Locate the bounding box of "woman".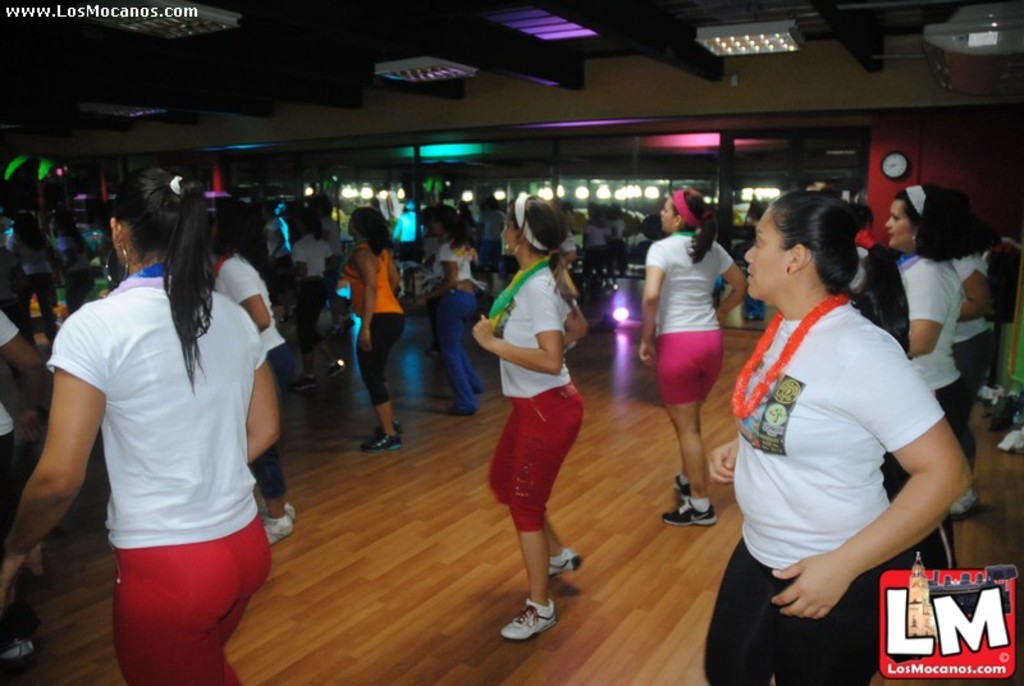
Bounding box: bbox(335, 202, 415, 458).
